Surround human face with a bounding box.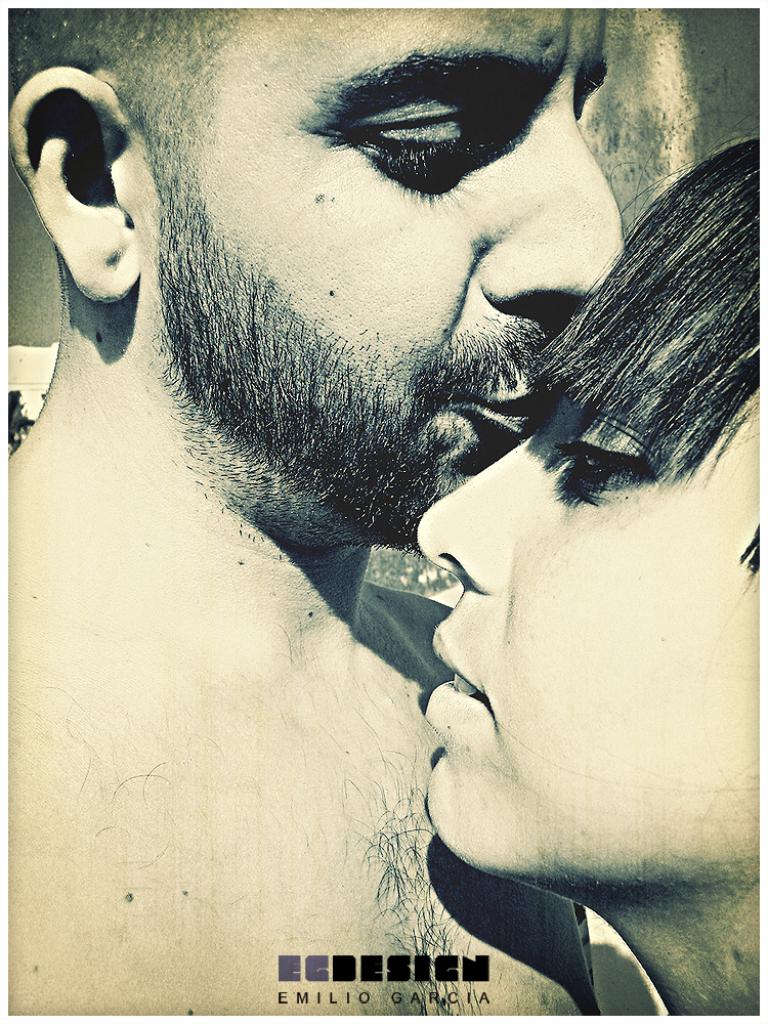
(145,9,627,542).
